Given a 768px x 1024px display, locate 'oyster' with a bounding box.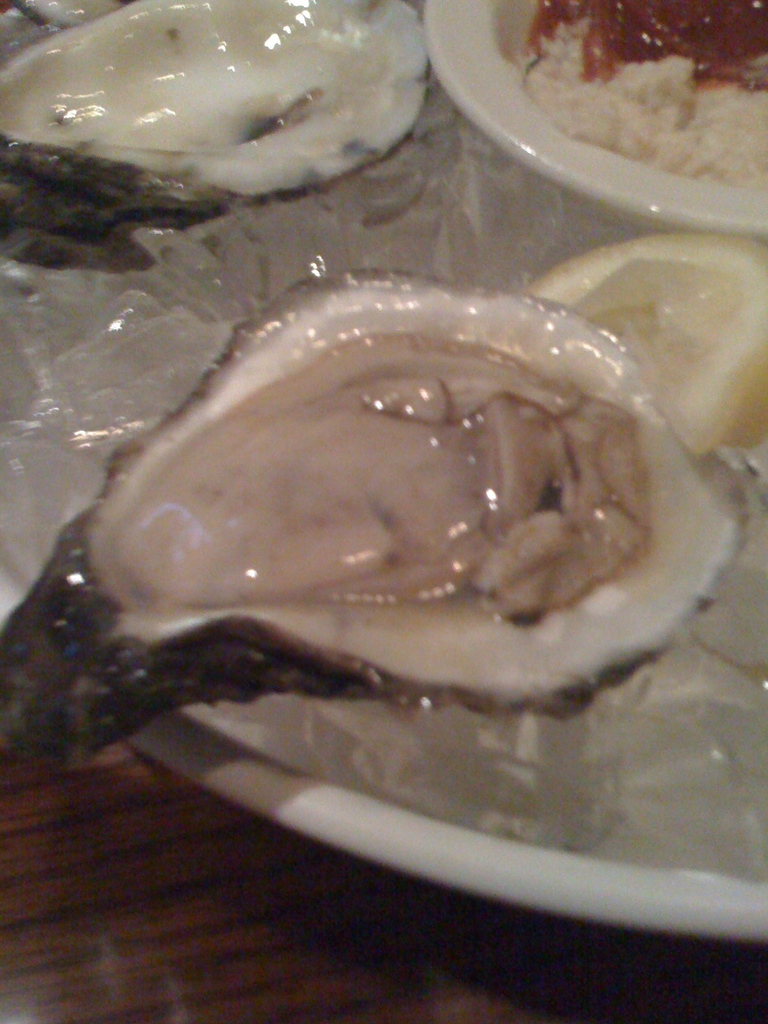
Located: (left=0, top=264, right=756, bottom=799).
